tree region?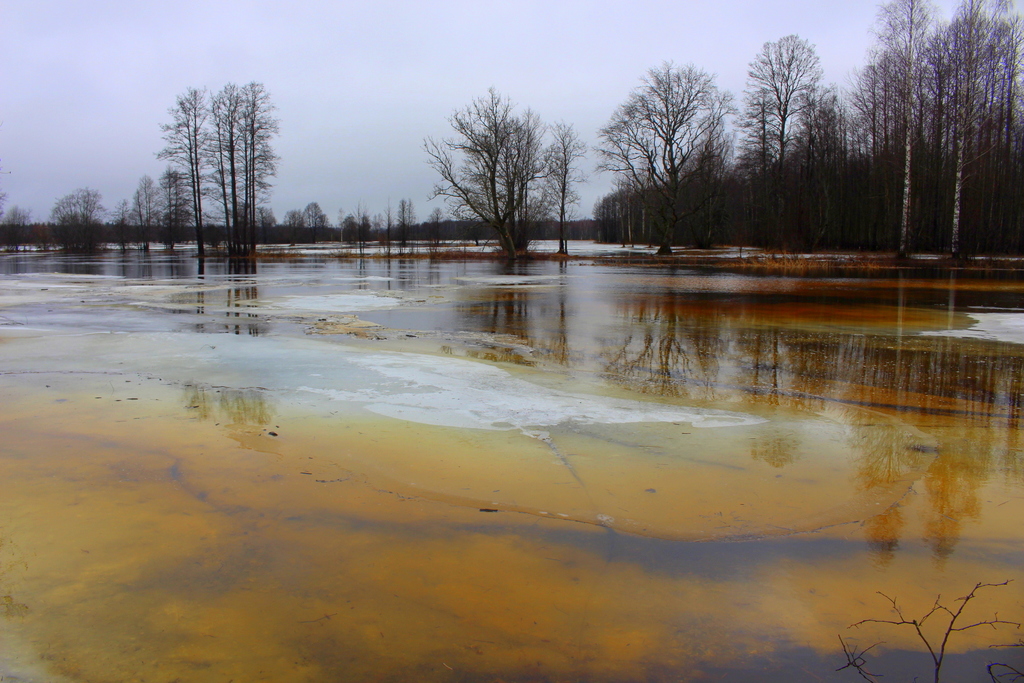
{"left": 308, "top": 196, "right": 335, "bottom": 236}
